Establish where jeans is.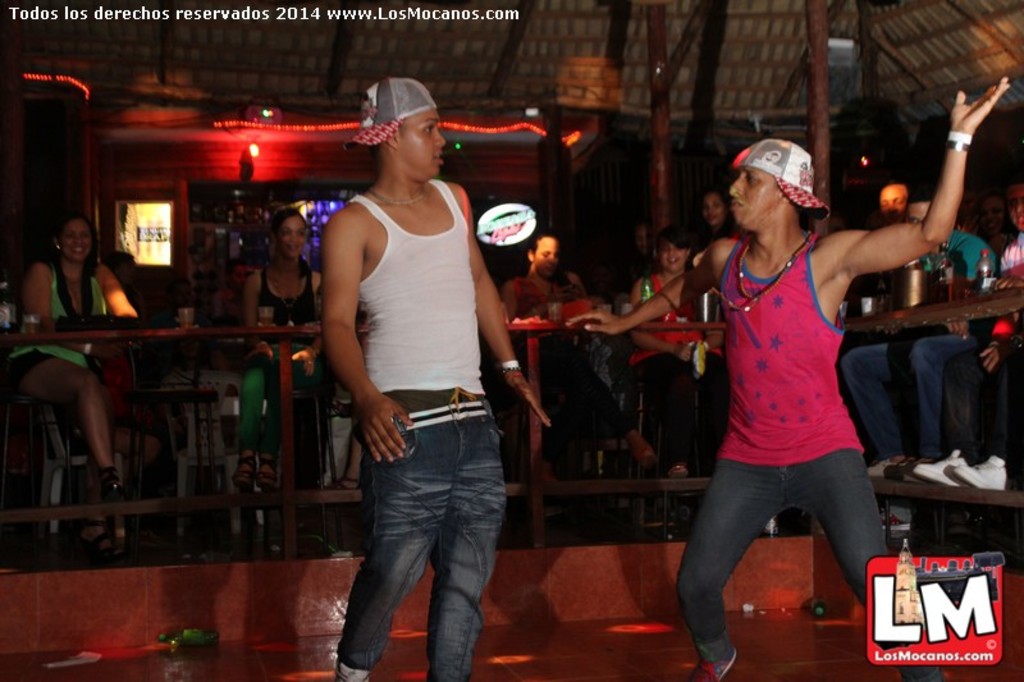
Established at left=334, top=408, right=517, bottom=681.
